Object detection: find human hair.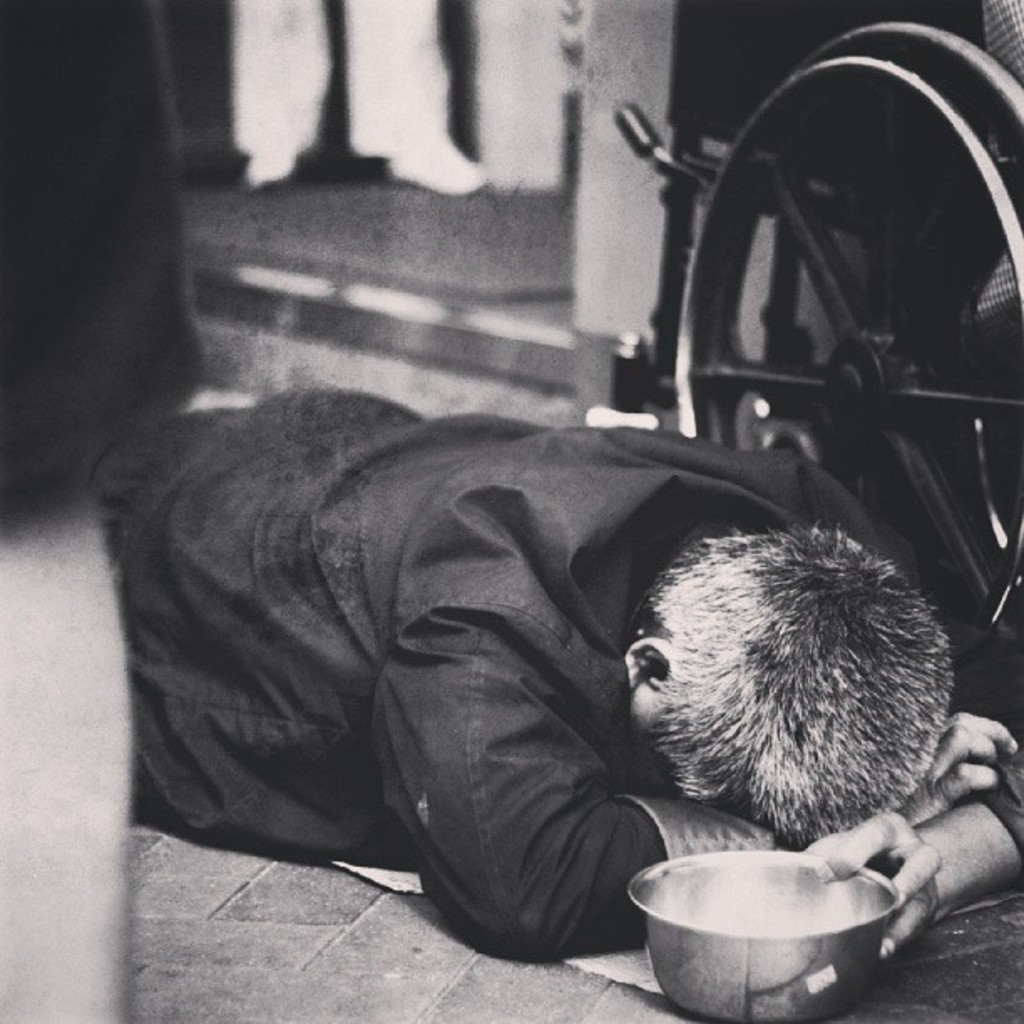
x1=619 y1=509 x2=952 y2=877.
